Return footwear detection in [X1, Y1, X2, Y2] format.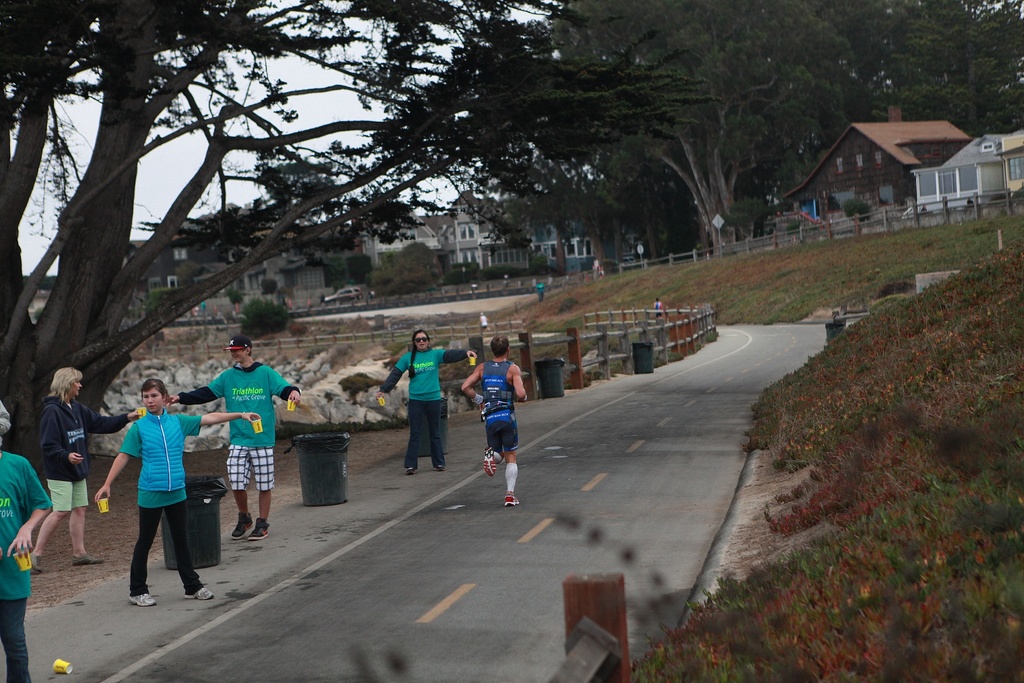
[255, 512, 274, 538].
